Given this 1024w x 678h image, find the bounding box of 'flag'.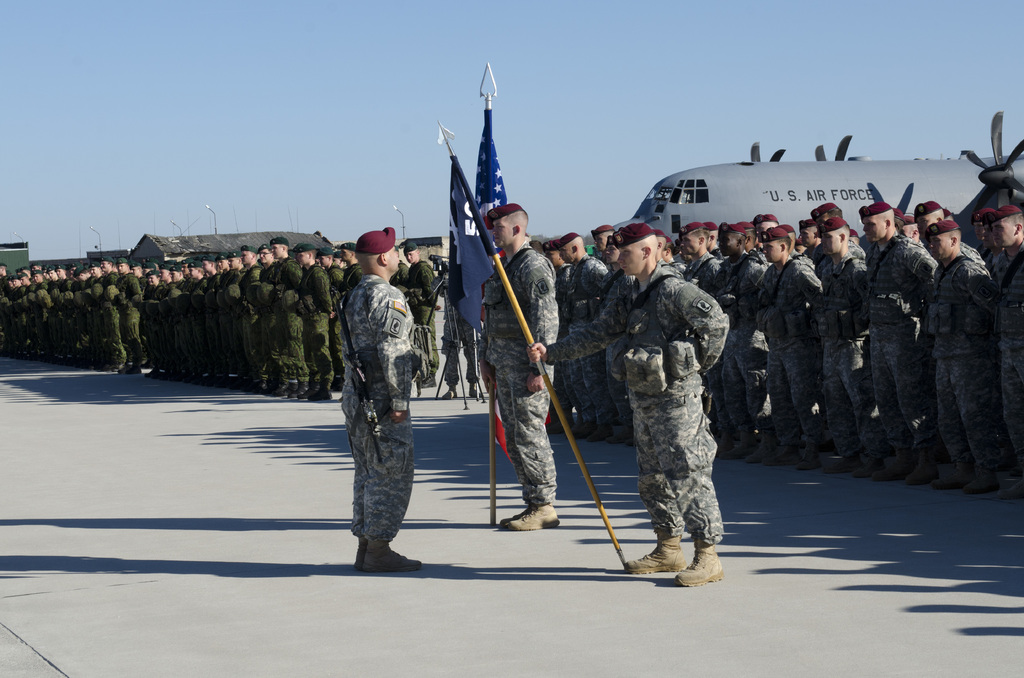
[442,152,505,331].
